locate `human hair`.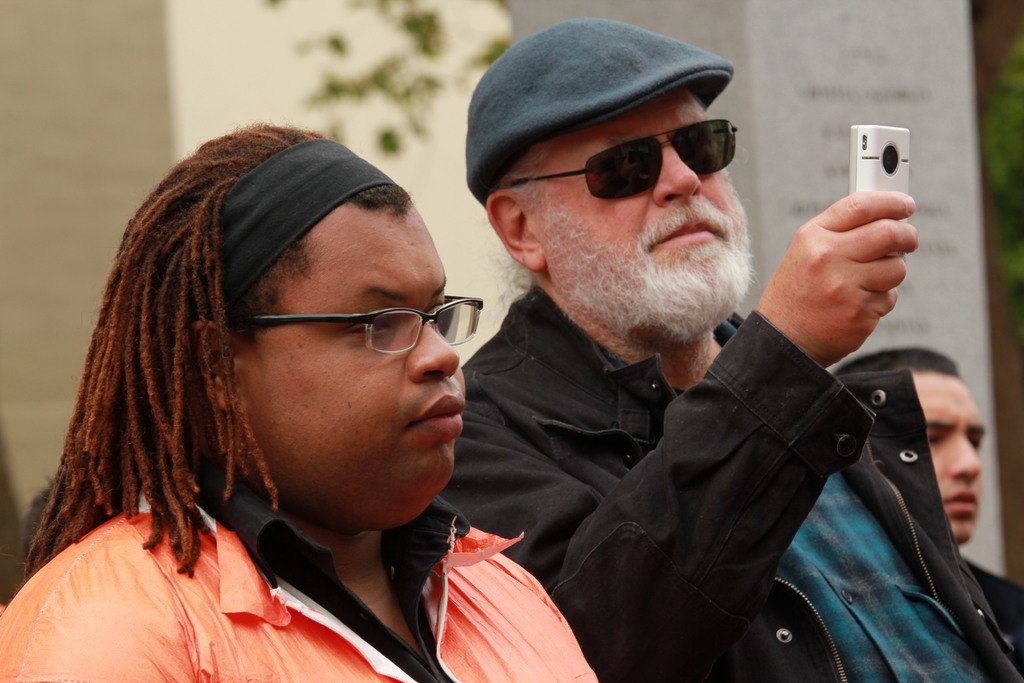
Bounding box: [488, 83, 751, 311].
